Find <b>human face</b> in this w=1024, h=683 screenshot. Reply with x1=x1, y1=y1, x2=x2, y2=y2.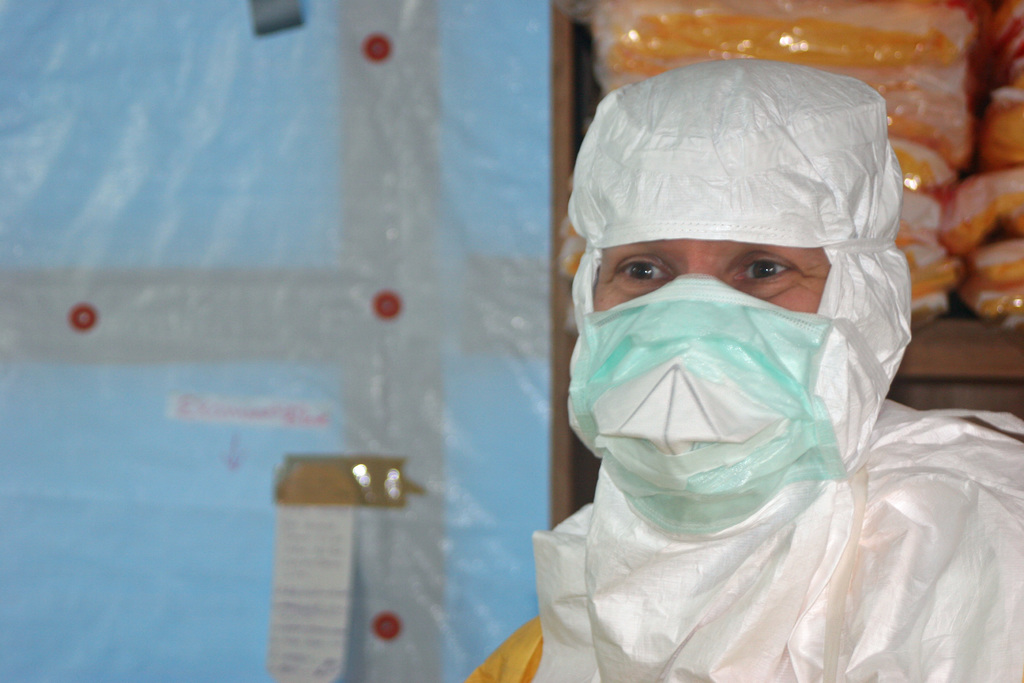
x1=591, y1=238, x2=820, y2=316.
